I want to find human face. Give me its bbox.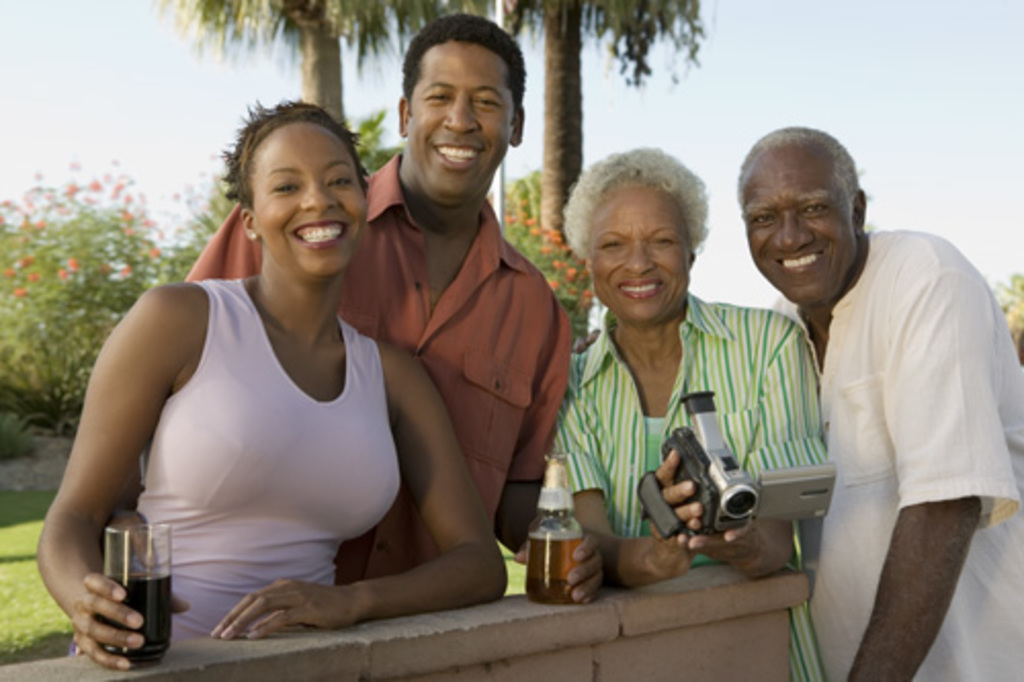
<bbox>741, 166, 850, 301</bbox>.
